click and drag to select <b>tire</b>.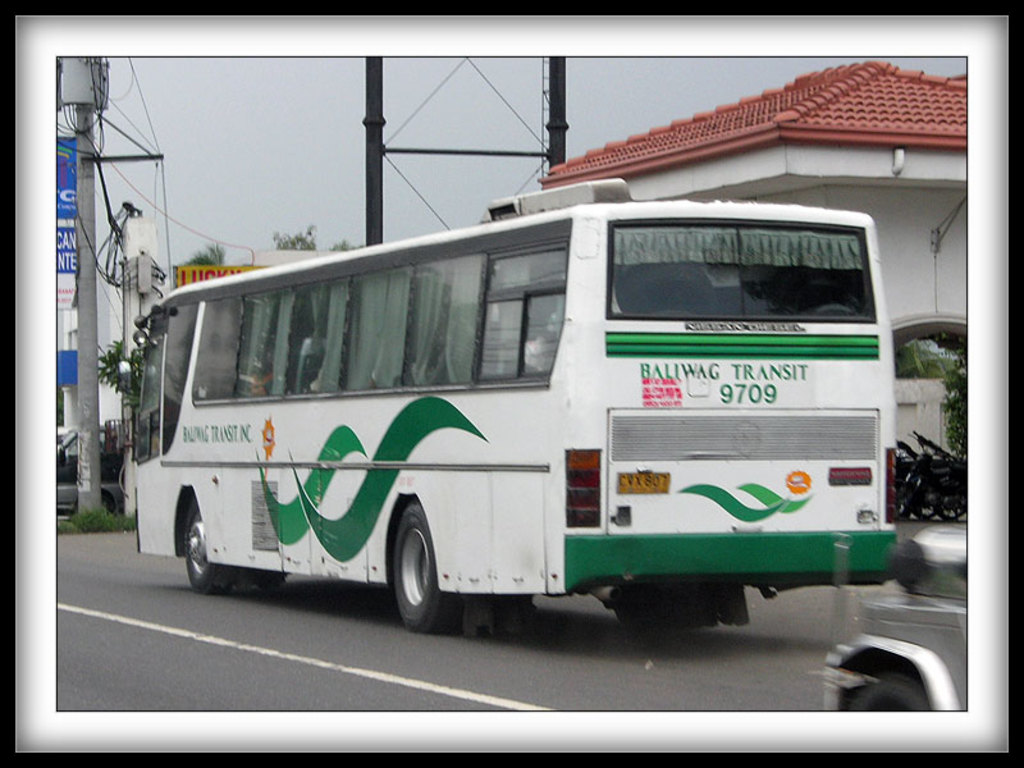
Selection: 611/572/694/632.
